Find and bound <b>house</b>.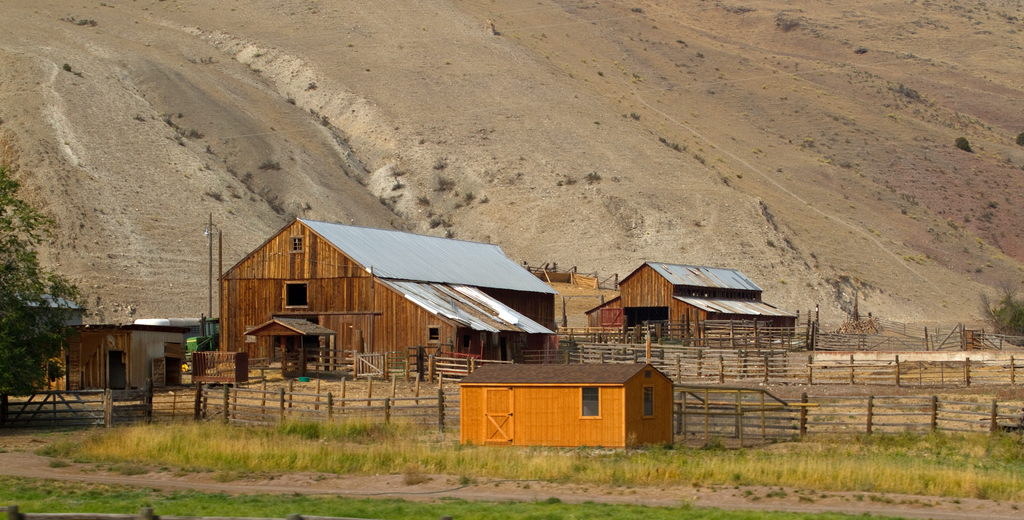
Bound: (60,318,205,403).
